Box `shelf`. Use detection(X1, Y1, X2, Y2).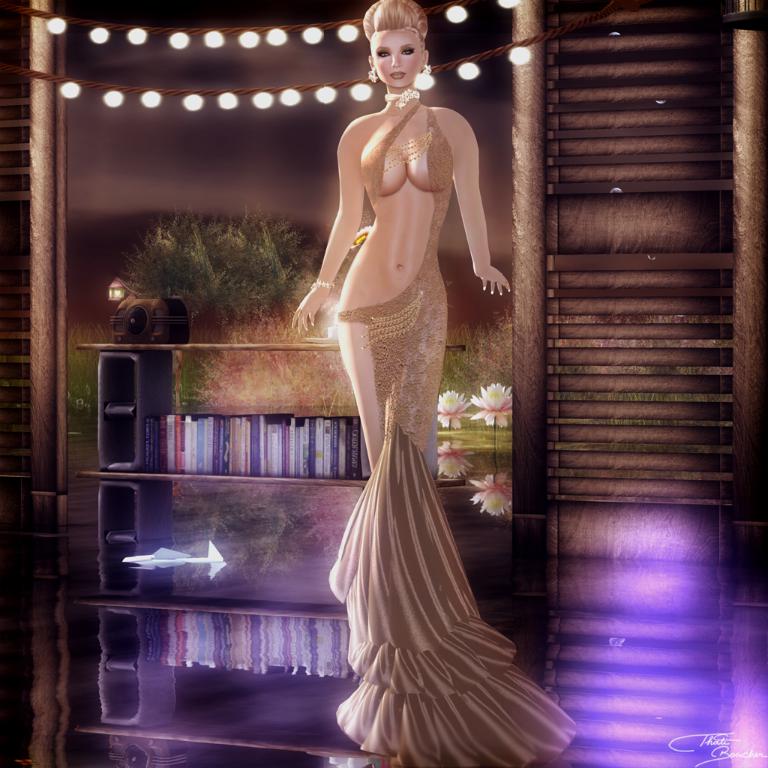
detection(81, 340, 371, 767).
